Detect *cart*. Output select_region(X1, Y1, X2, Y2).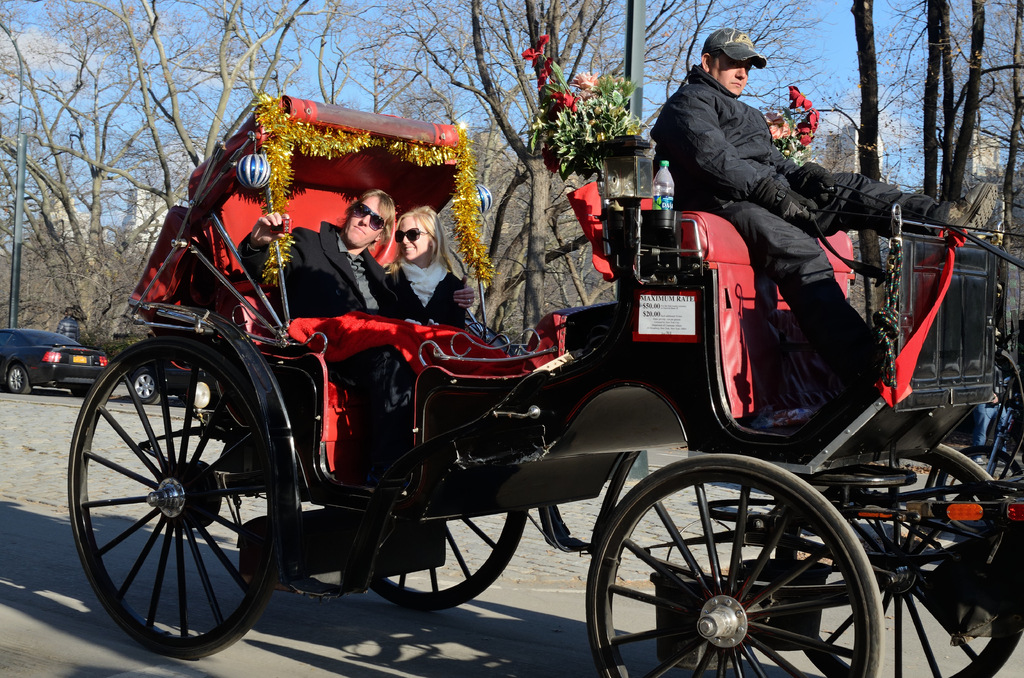
select_region(68, 92, 1023, 677).
